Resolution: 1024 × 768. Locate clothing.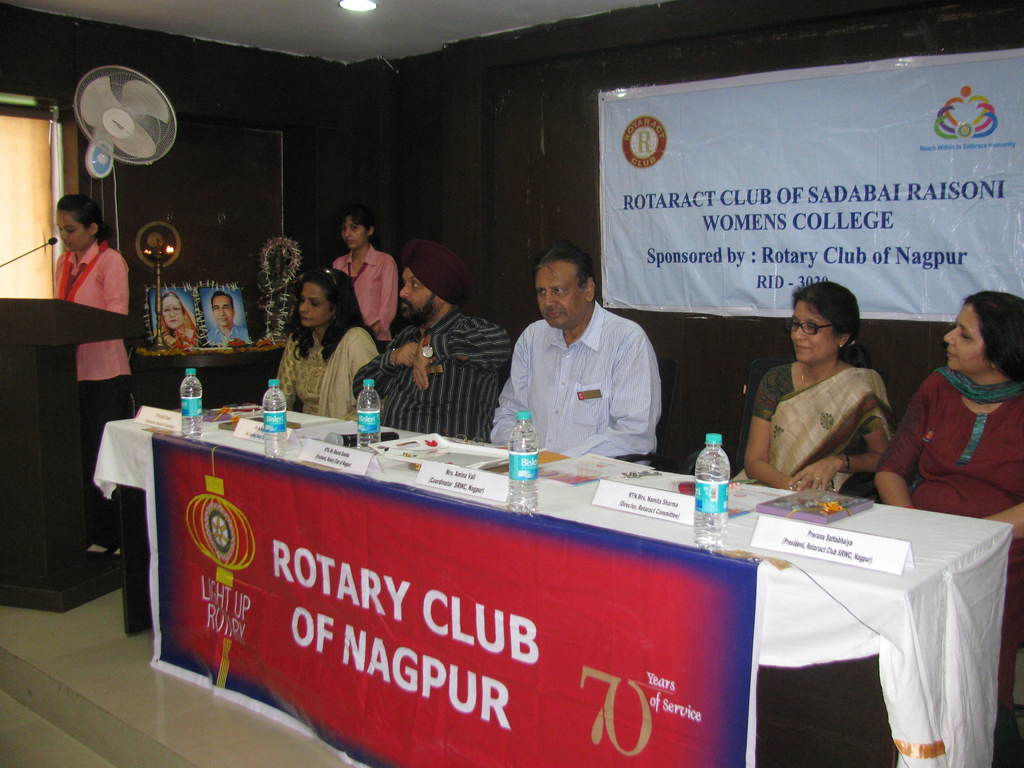
box(51, 236, 139, 543).
